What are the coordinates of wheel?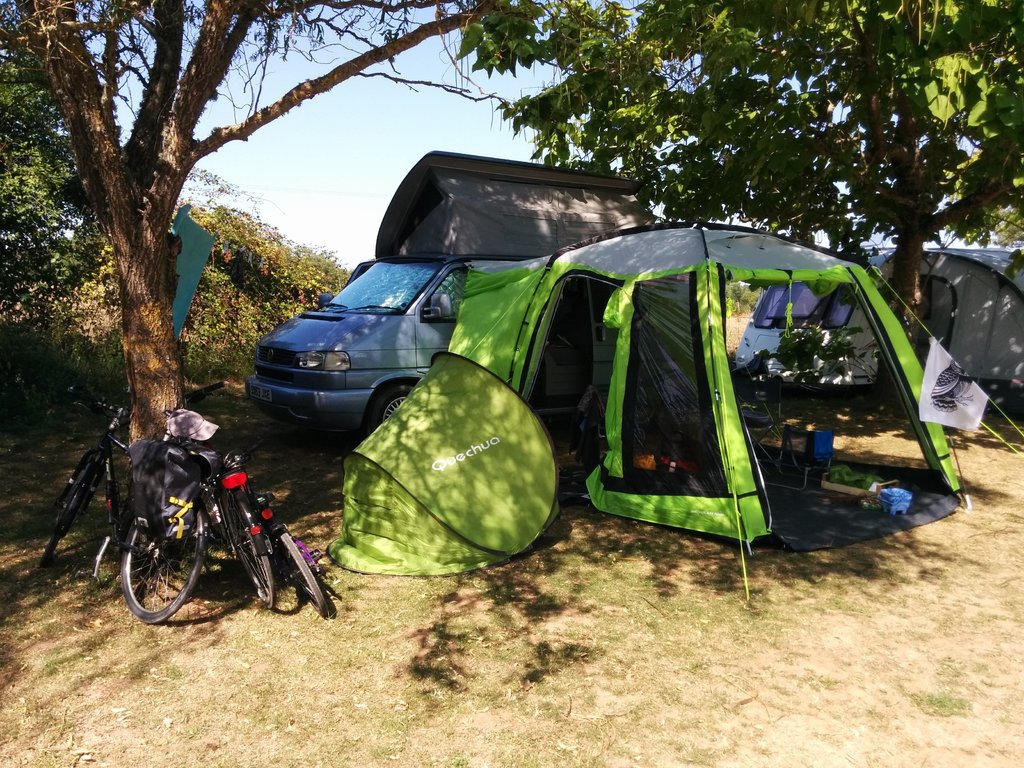
box=[276, 528, 331, 618].
